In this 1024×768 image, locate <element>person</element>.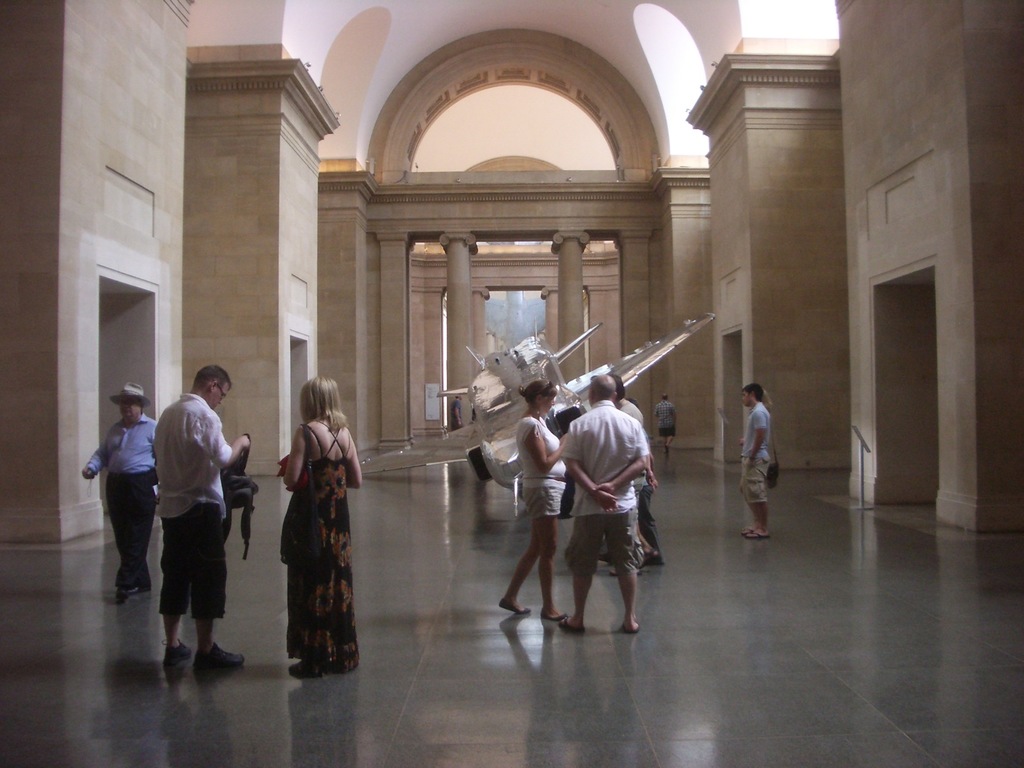
Bounding box: (730, 360, 790, 550).
